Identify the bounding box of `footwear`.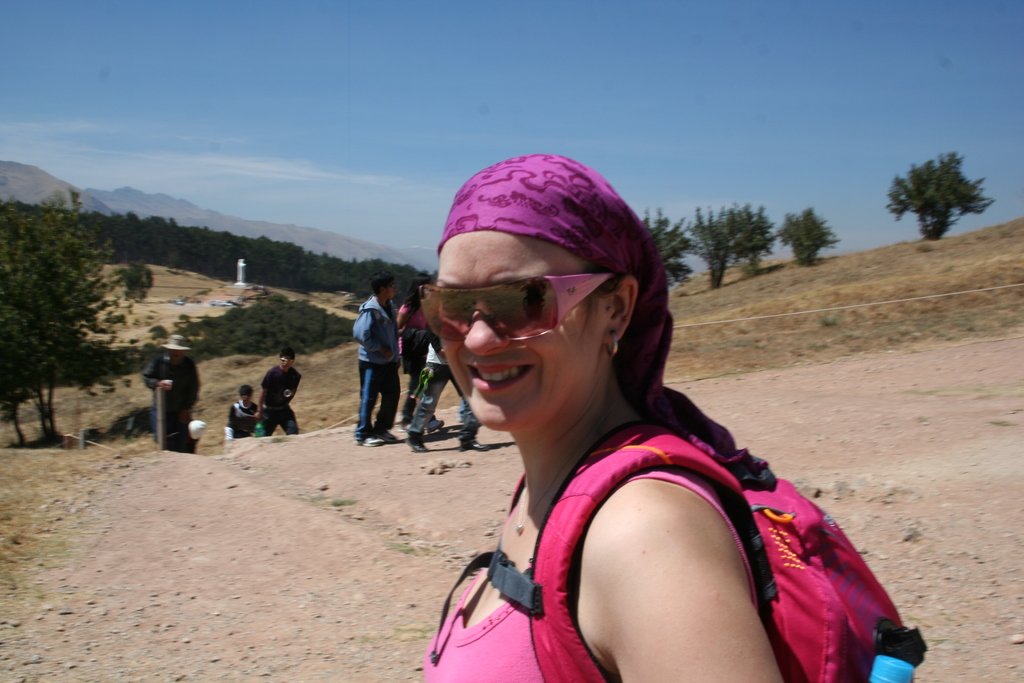
355 434 399 447.
